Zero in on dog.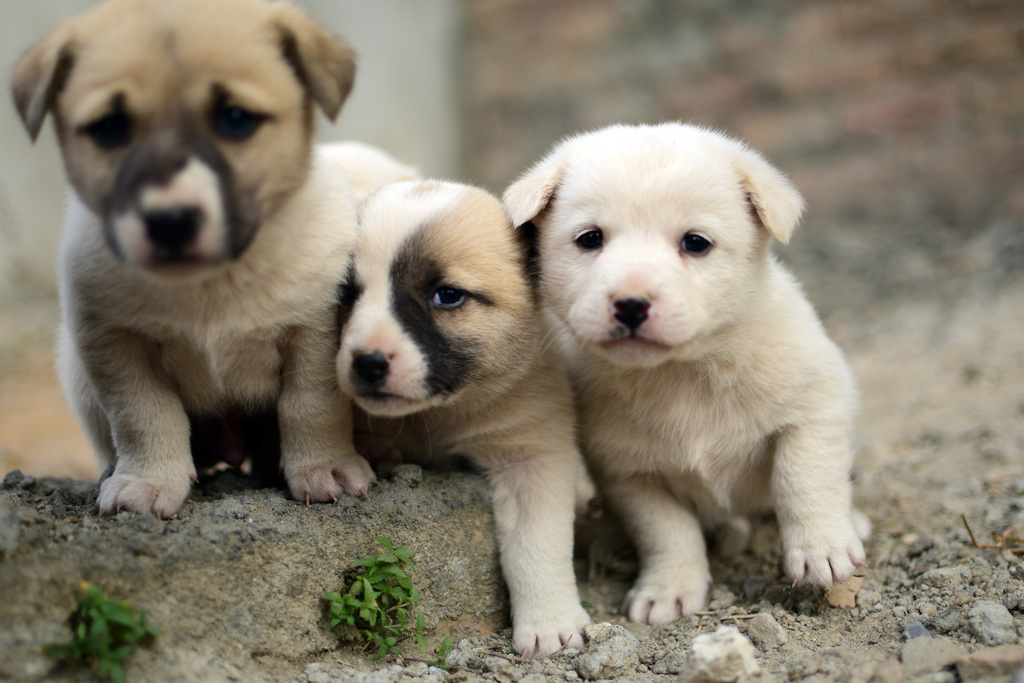
Zeroed in: x1=501 y1=120 x2=876 y2=627.
